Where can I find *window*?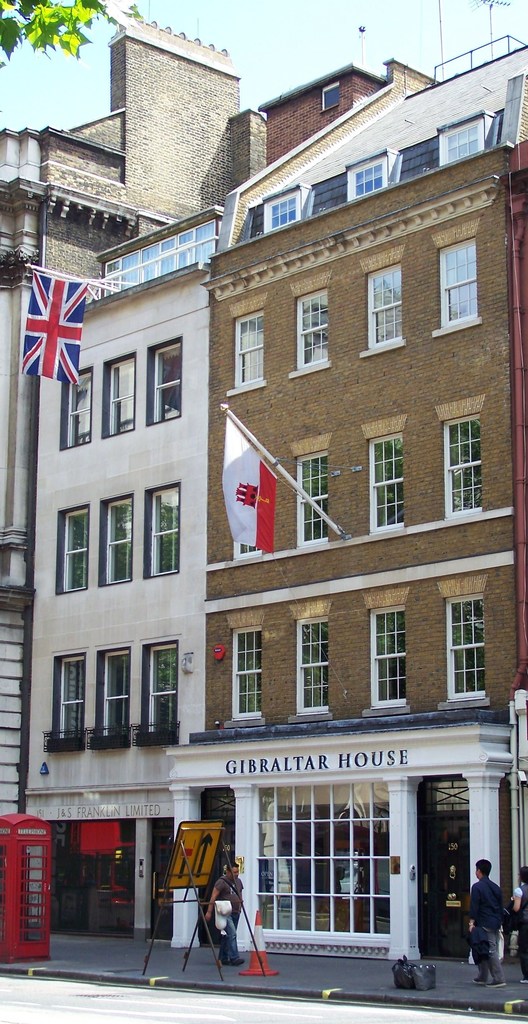
You can find it at 48/646/92/744.
